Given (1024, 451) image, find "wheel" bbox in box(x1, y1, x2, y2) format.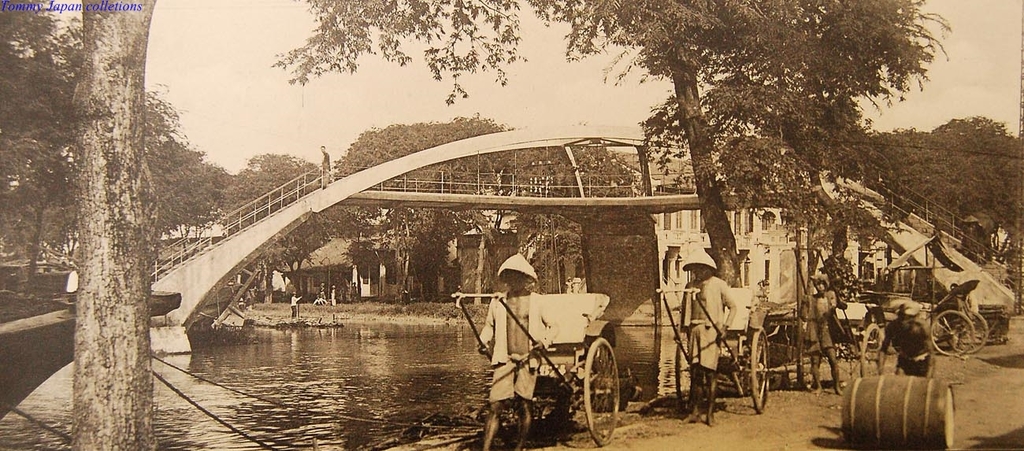
box(860, 323, 886, 378).
